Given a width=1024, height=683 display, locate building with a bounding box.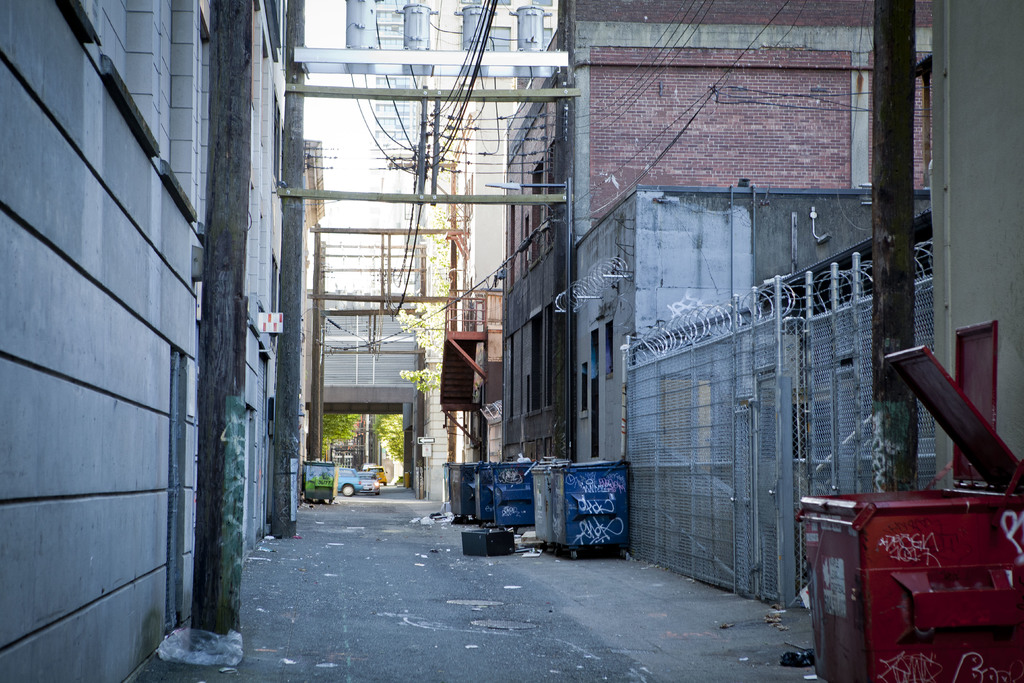
Located: {"left": 500, "top": 0, "right": 931, "bottom": 565}.
